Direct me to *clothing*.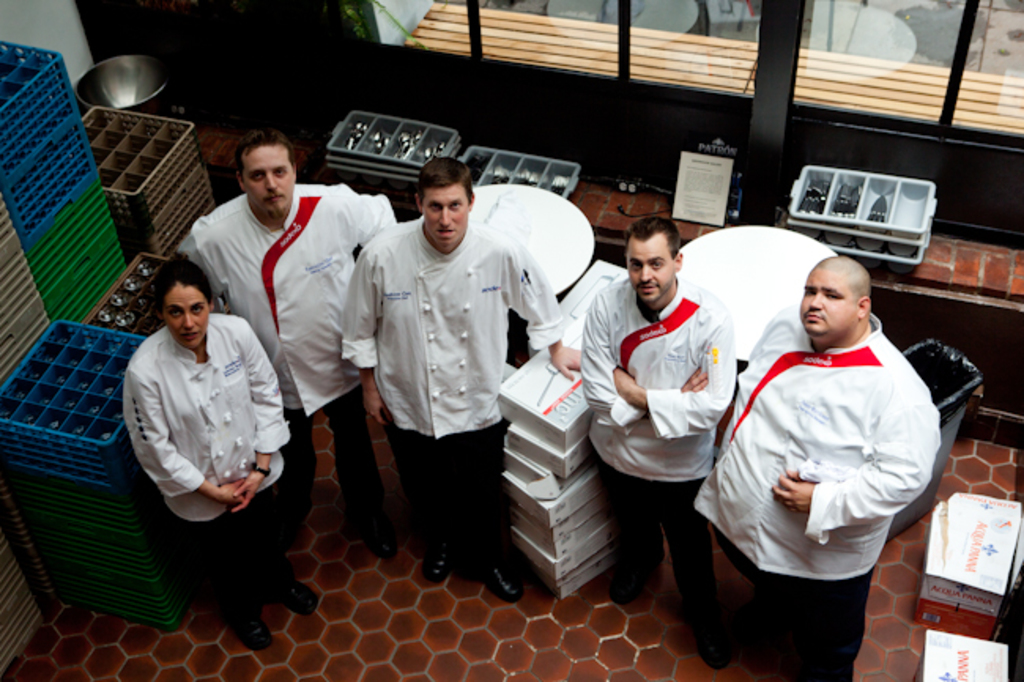
Direction: <bbox>195, 176, 403, 531</bbox>.
